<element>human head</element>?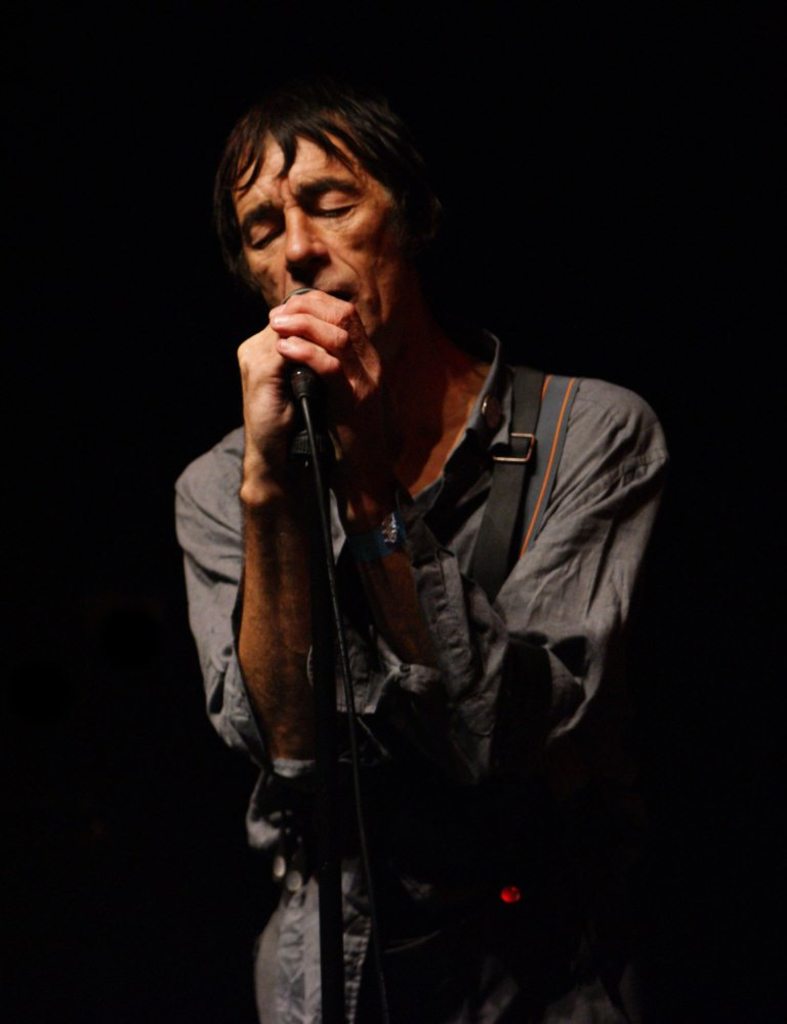
<region>200, 78, 446, 312</region>
